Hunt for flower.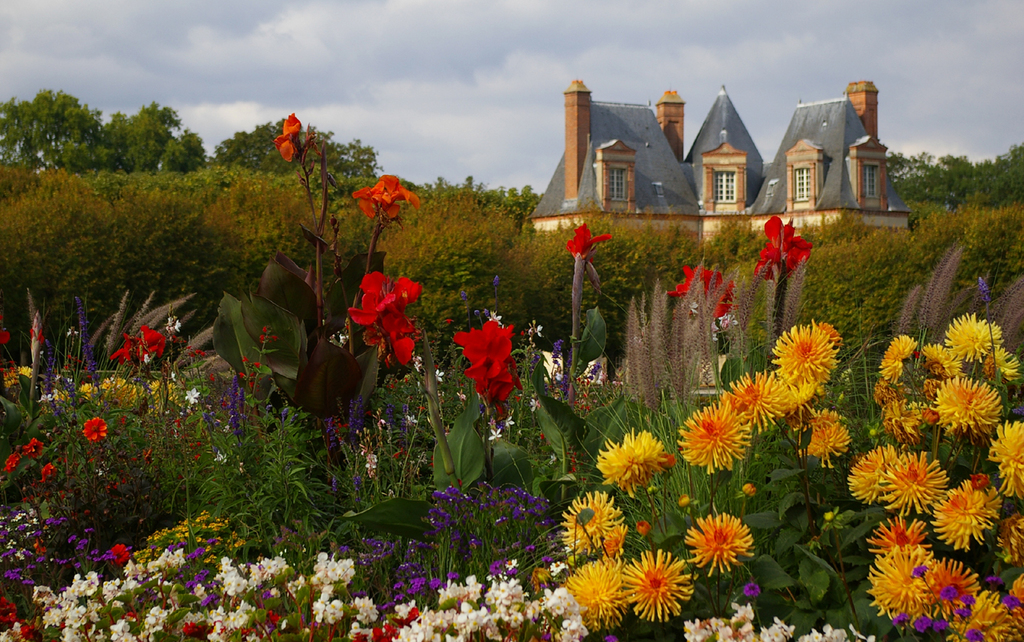
Hunted down at <box>106,331,142,366</box>.
